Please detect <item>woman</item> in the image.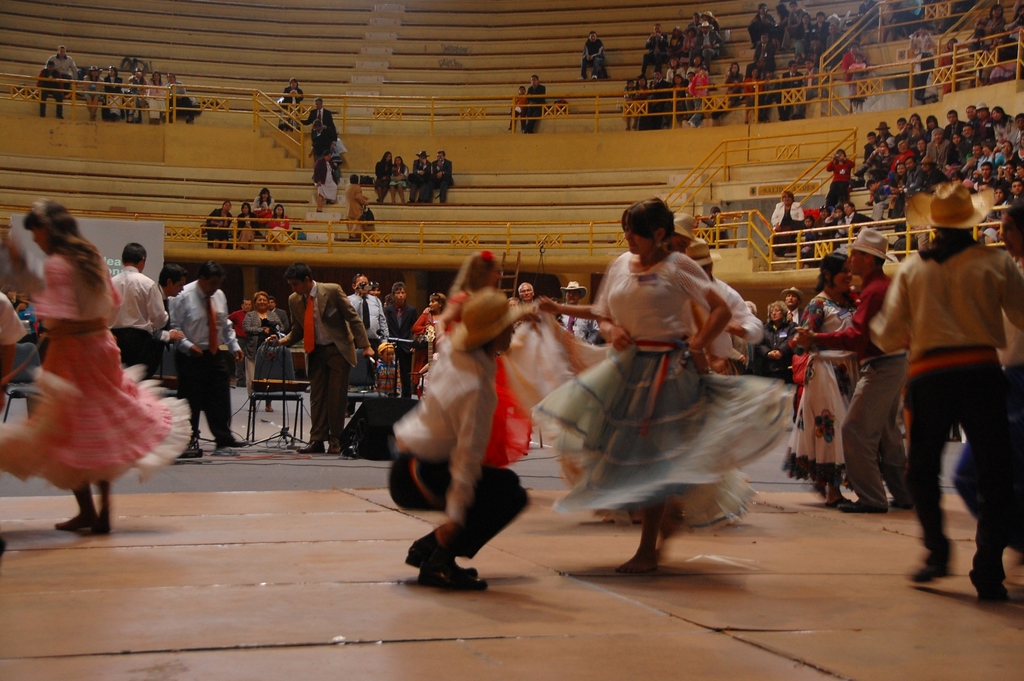
(374, 149, 392, 205).
